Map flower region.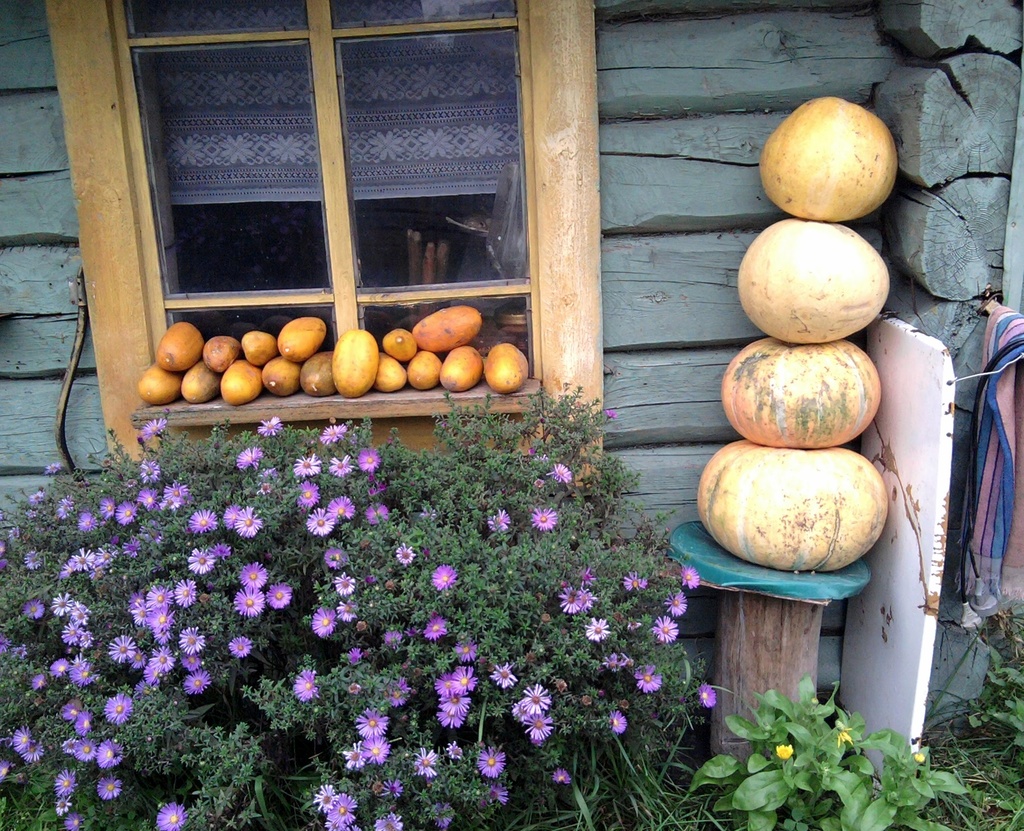
Mapped to [294, 480, 321, 505].
